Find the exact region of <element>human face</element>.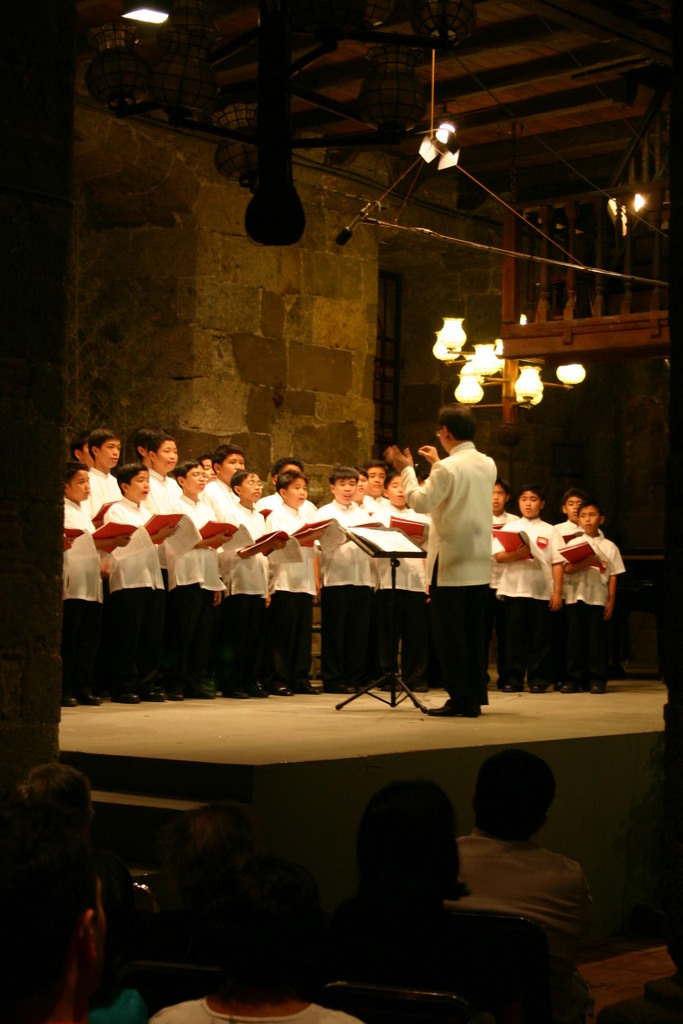
Exact region: [524,493,552,514].
